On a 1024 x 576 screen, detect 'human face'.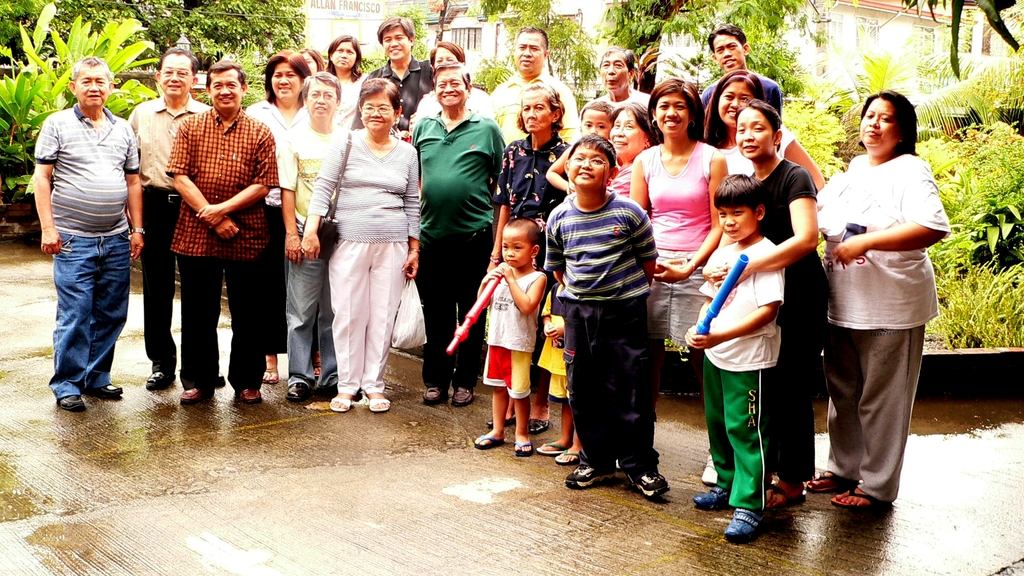
detection(381, 26, 410, 61).
